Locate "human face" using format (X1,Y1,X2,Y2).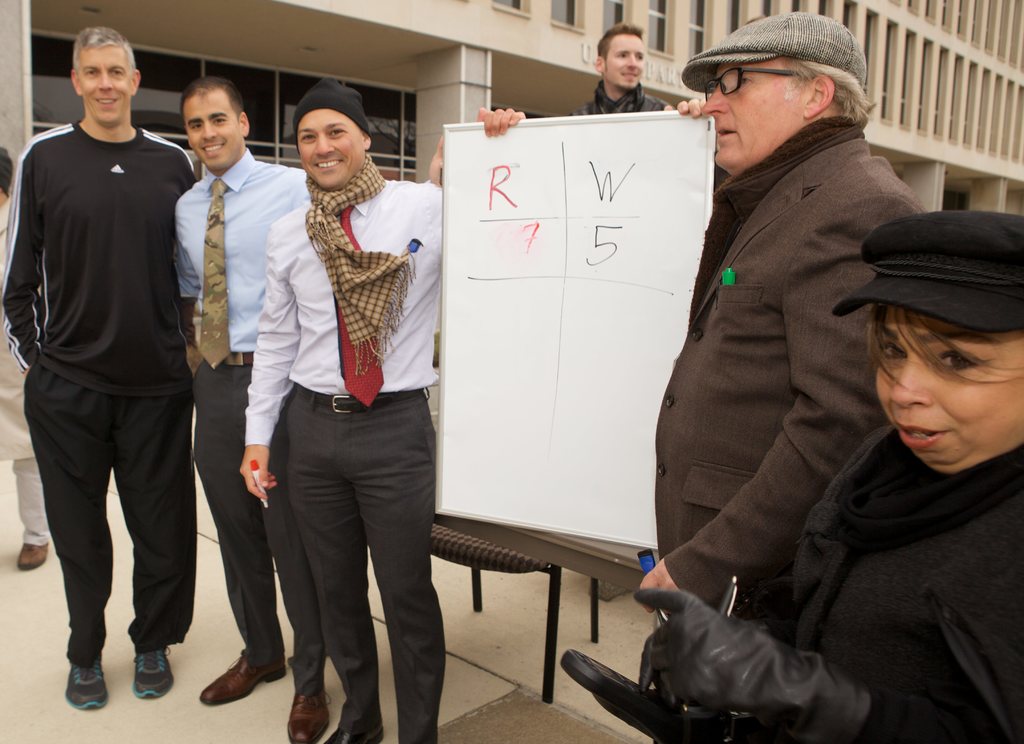
(870,303,1023,468).
